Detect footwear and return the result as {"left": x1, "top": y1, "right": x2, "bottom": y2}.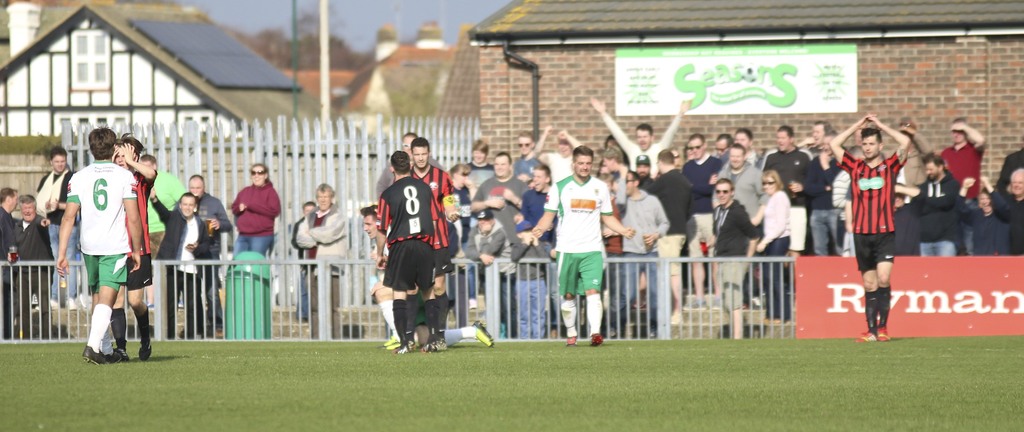
{"left": 380, "top": 335, "right": 402, "bottom": 354}.
